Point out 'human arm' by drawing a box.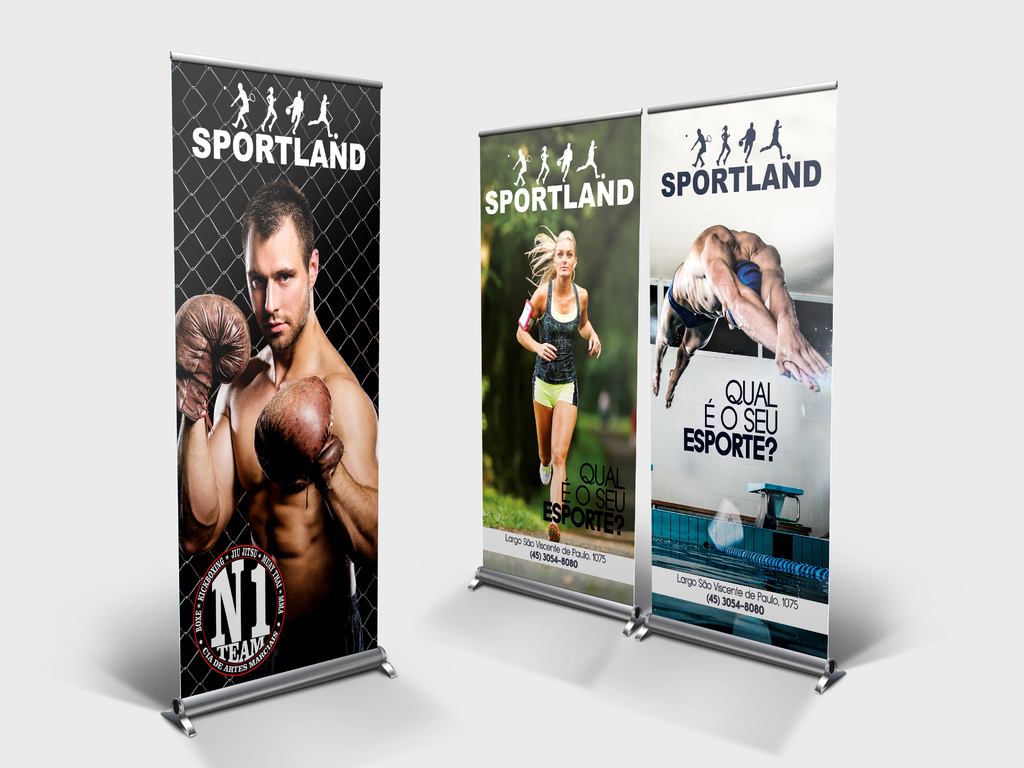
box=[514, 291, 556, 356].
